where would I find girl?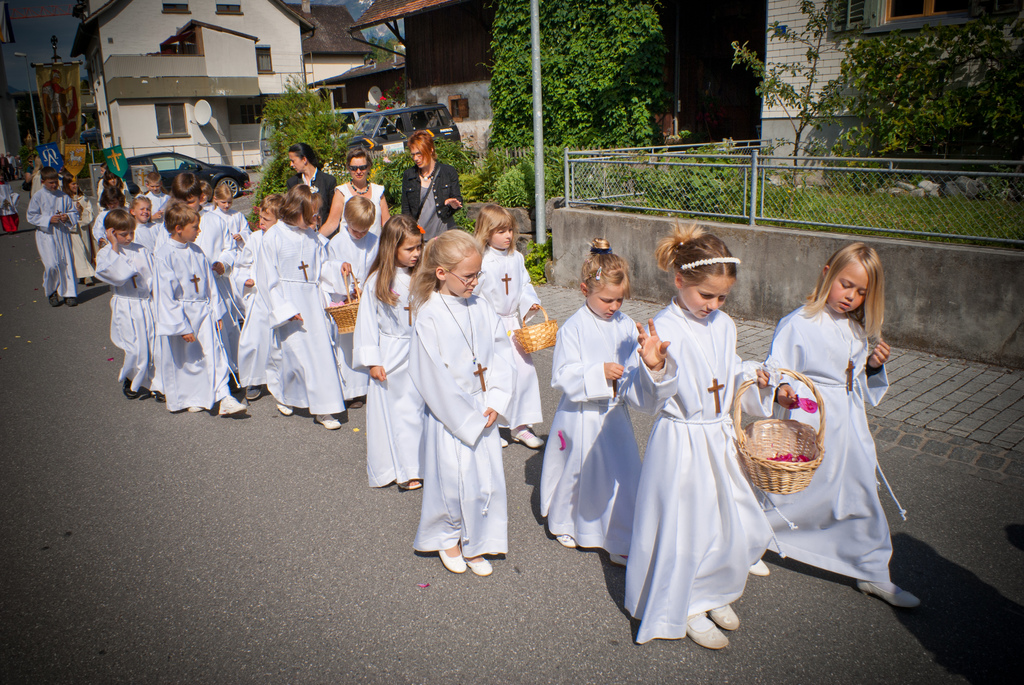
At Rect(474, 201, 555, 462).
